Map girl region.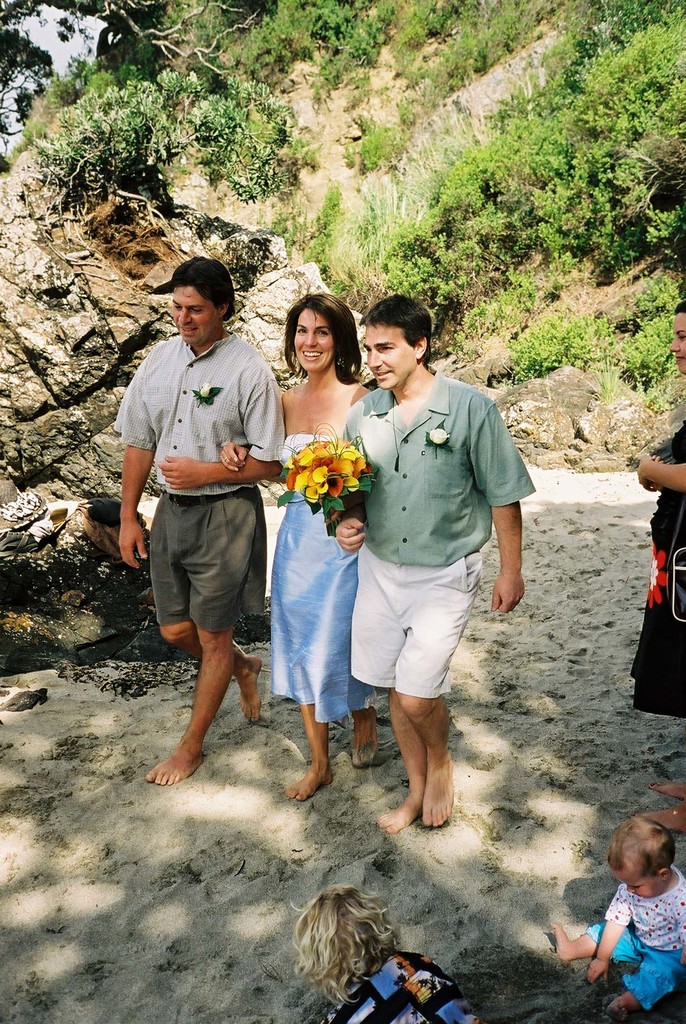
Mapped to pyautogui.locateOnScreen(220, 290, 391, 813).
